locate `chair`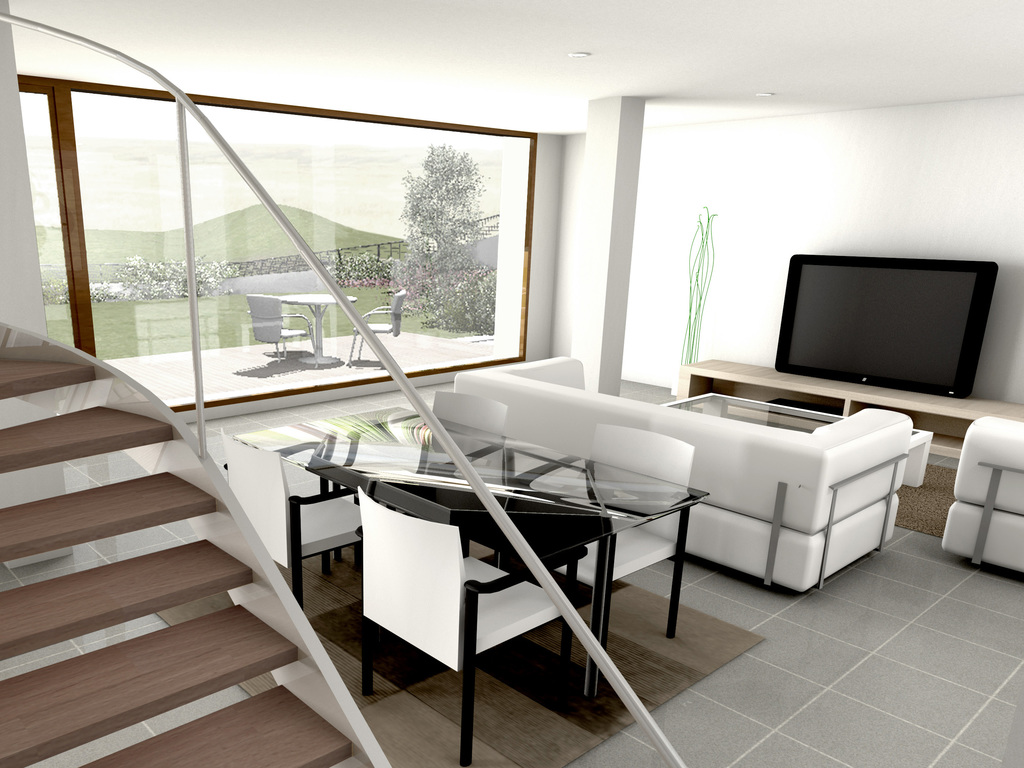
<bbox>357, 484, 589, 764</bbox>
